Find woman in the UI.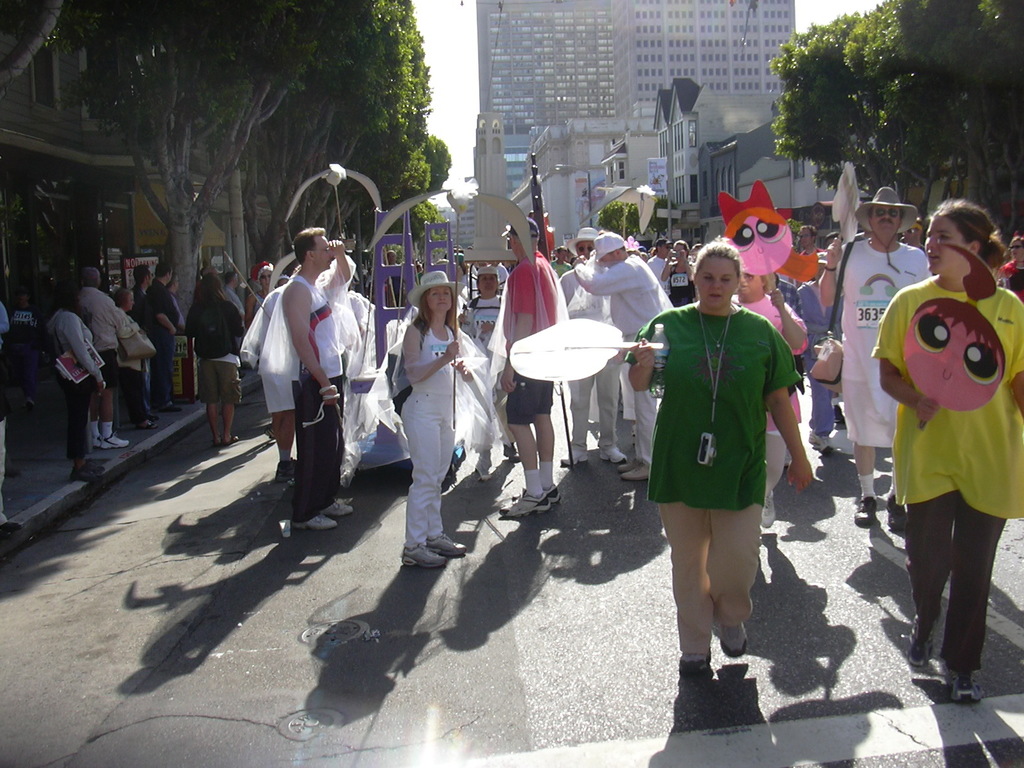
UI element at locate(659, 239, 694, 305).
